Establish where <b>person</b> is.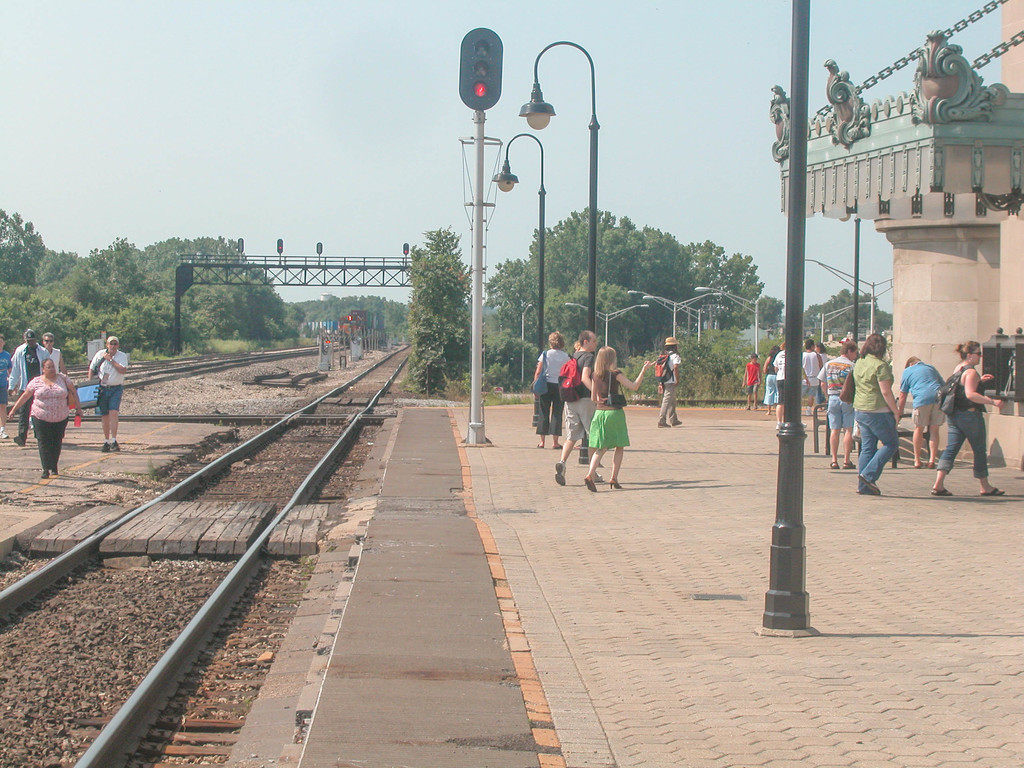
Established at left=91, top=326, right=132, bottom=450.
